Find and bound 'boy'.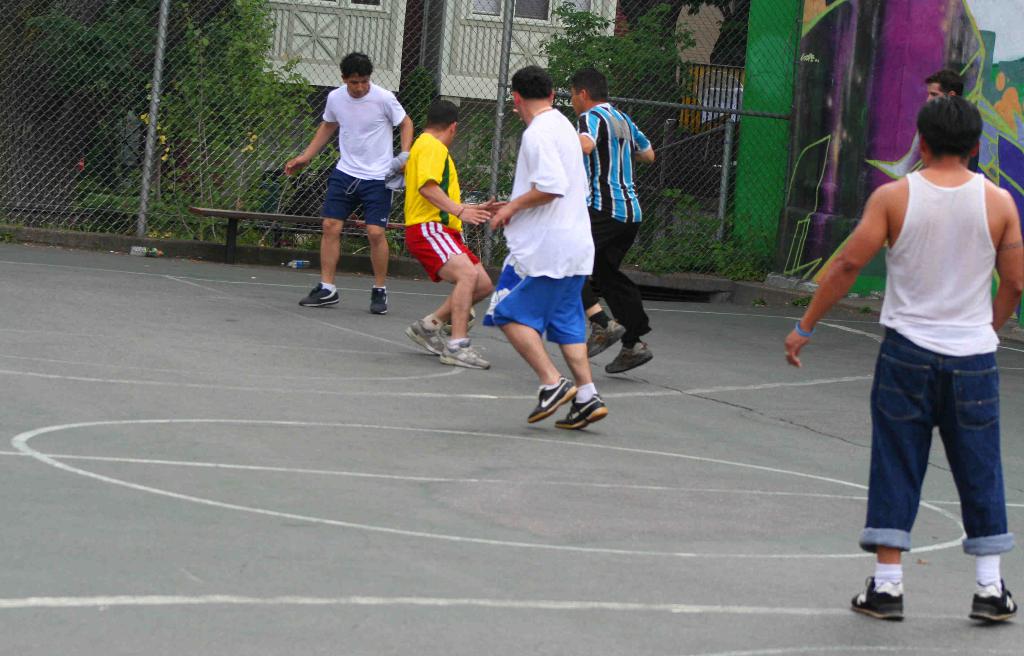
Bound: <box>281,49,412,314</box>.
